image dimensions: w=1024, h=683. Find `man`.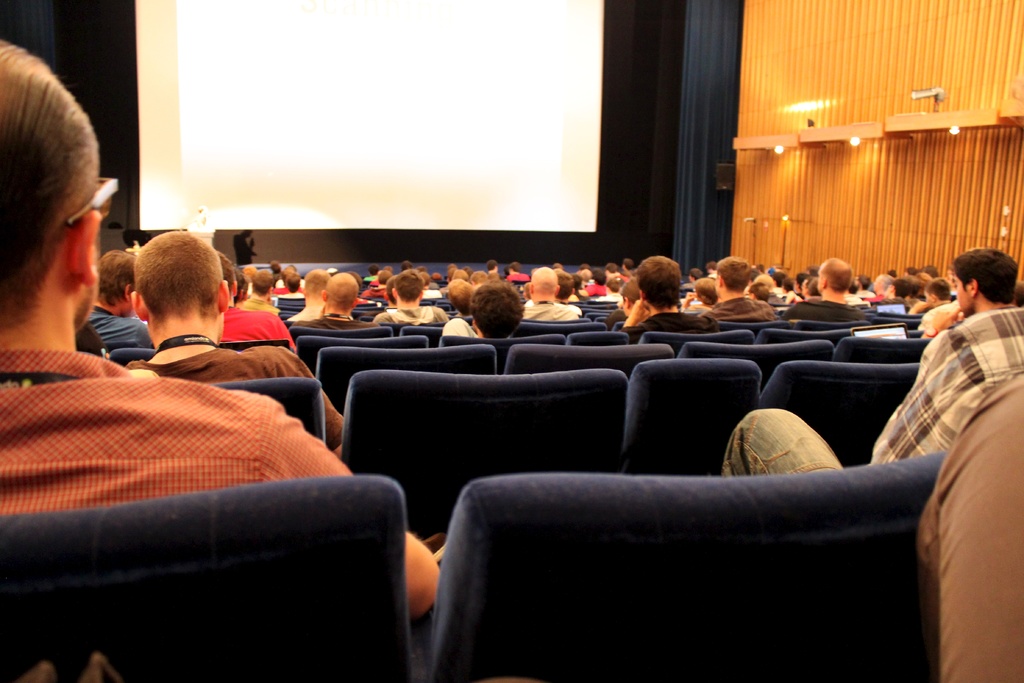
Rect(0, 37, 442, 621).
